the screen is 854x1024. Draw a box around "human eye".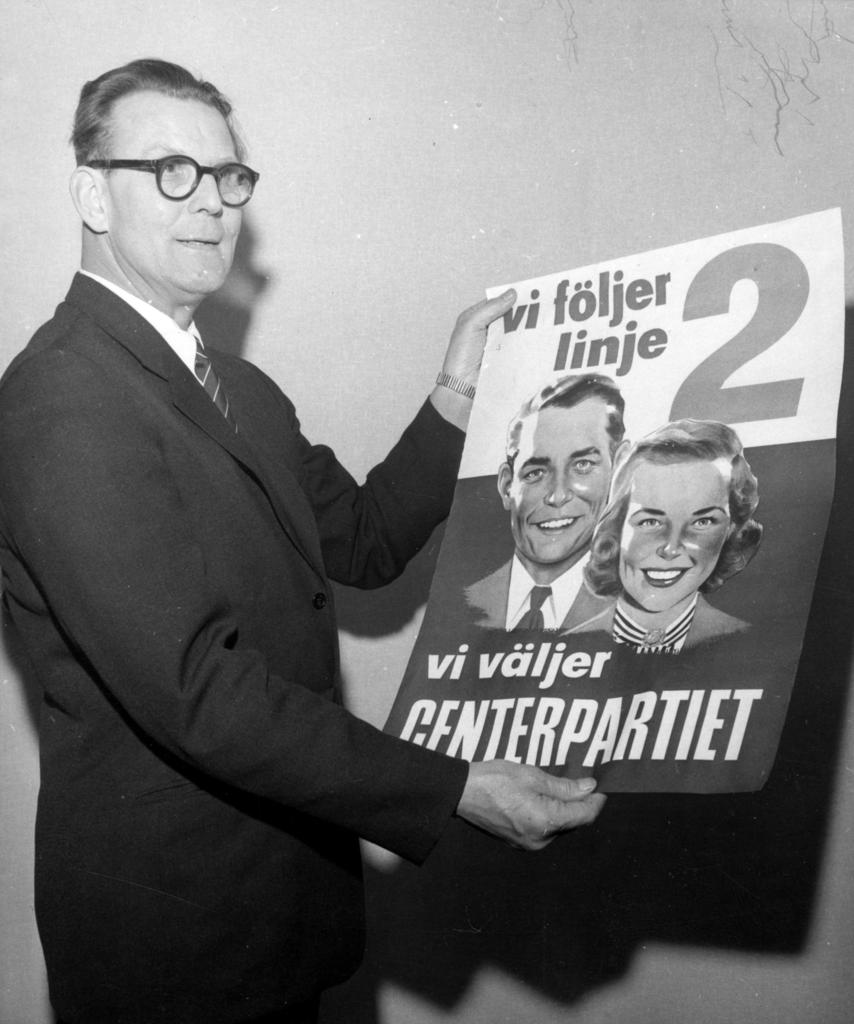
bbox=[157, 158, 186, 177].
